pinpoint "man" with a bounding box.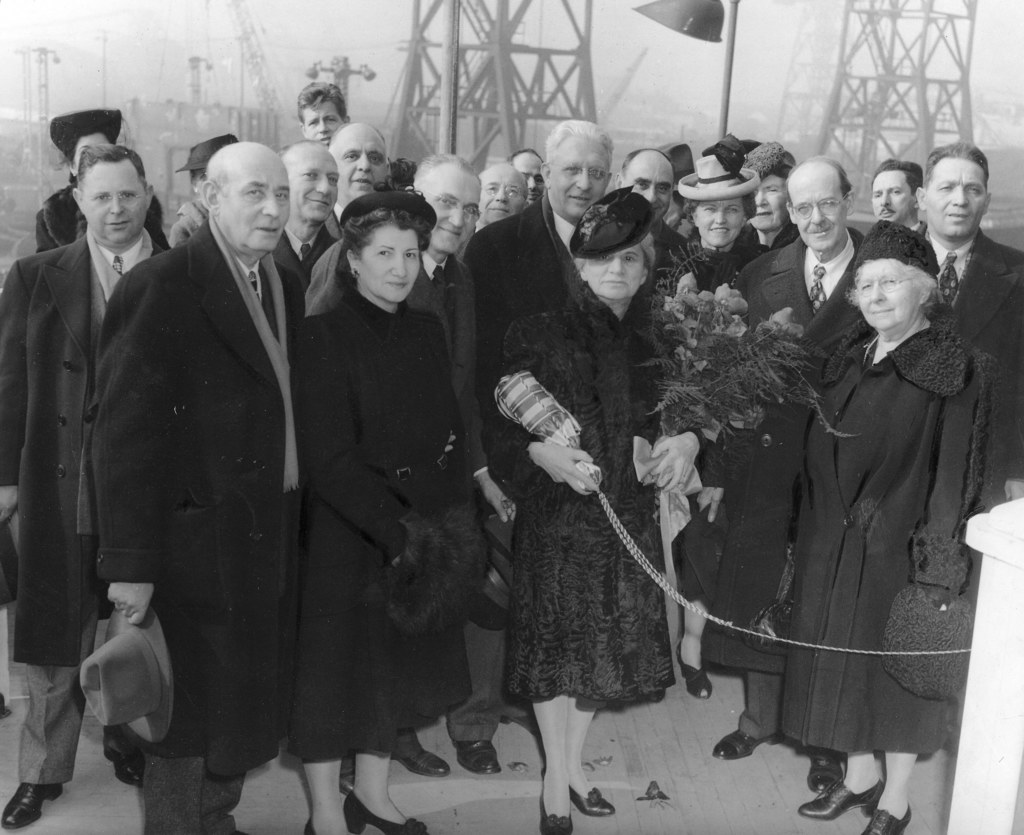
l=612, t=145, r=698, b=304.
